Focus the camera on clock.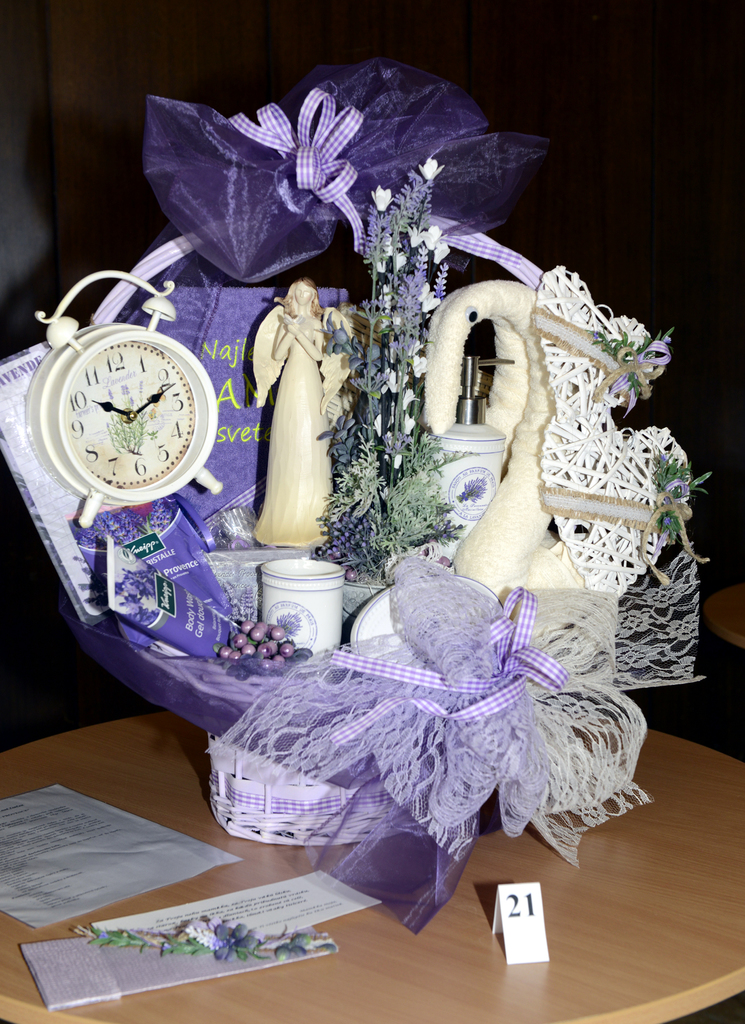
Focus region: 34,324,221,504.
